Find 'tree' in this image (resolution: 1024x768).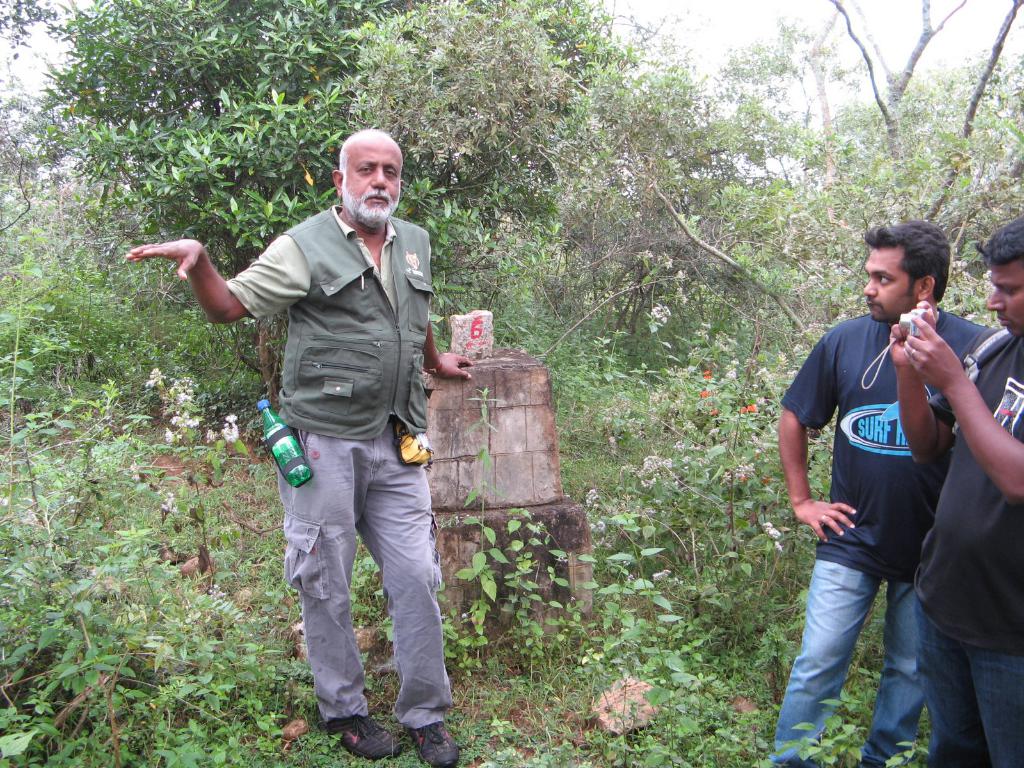
<bbox>630, 0, 1023, 351</bbox>.
